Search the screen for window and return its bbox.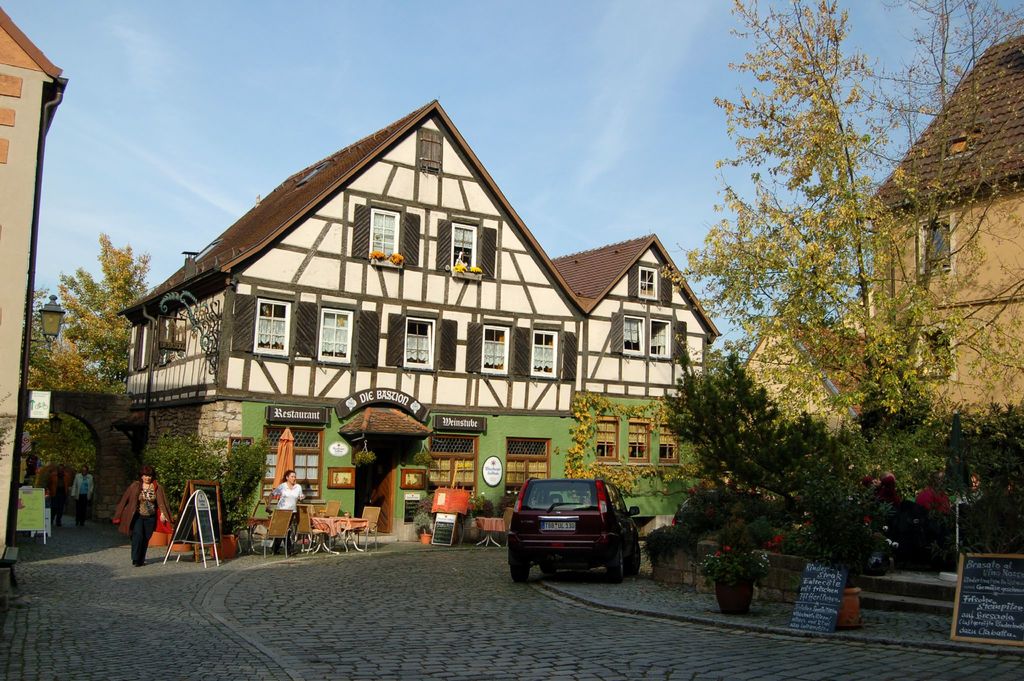
Found: bbox(321, 313, 349, 359).
